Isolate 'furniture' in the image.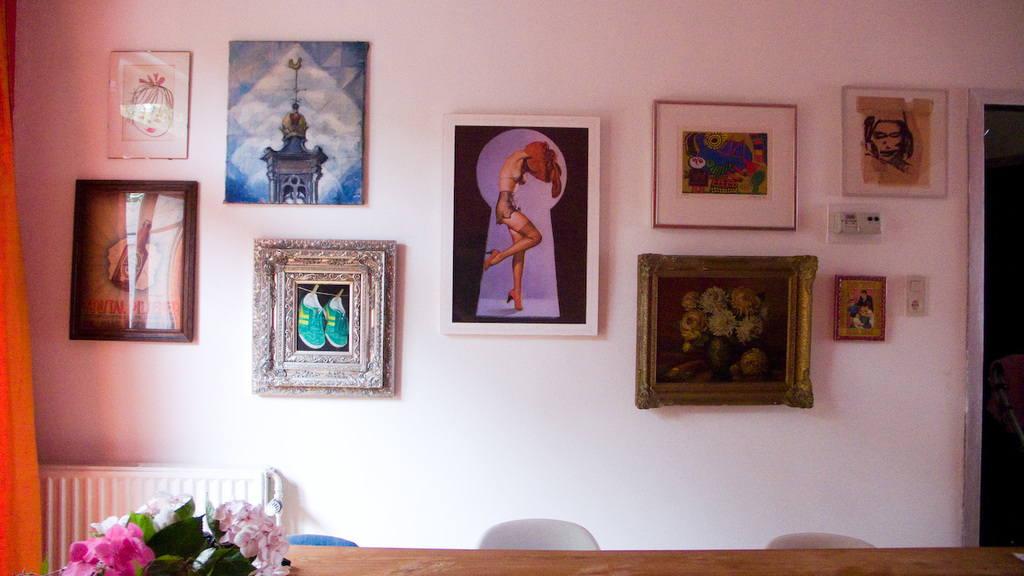
Isolated region: 250:542:1023:575.
